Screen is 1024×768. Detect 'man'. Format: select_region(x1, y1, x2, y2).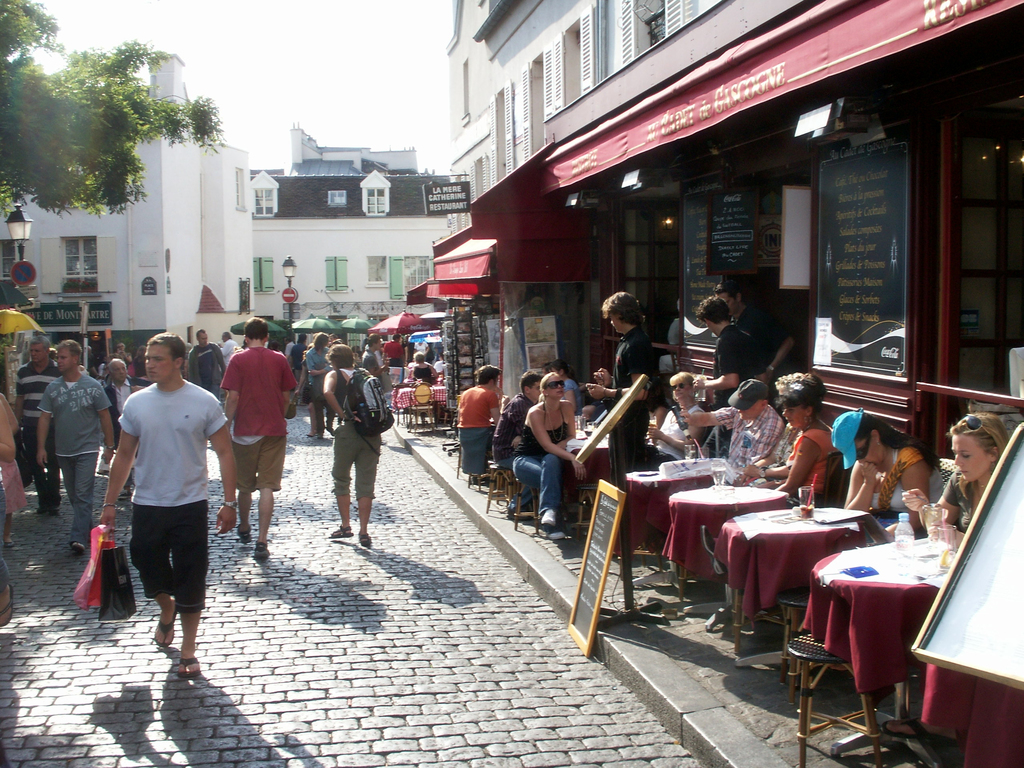
select_region(701, 292, 765, 460).
